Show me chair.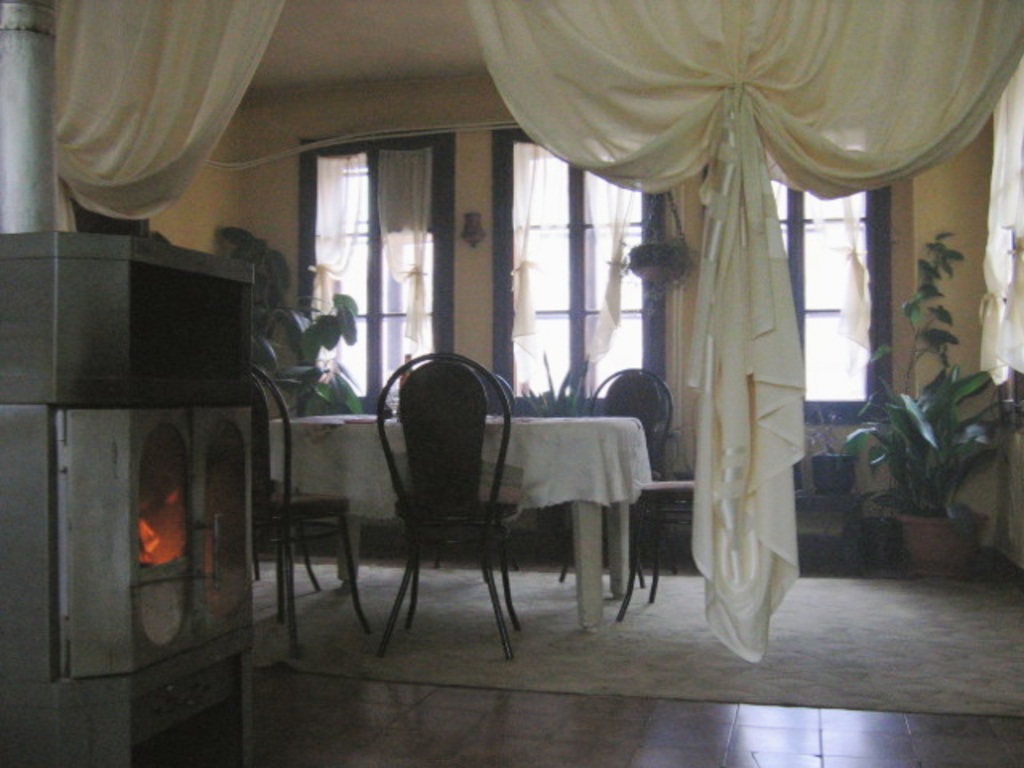
chair is here: bbox=(550, 365, 674, 590).
